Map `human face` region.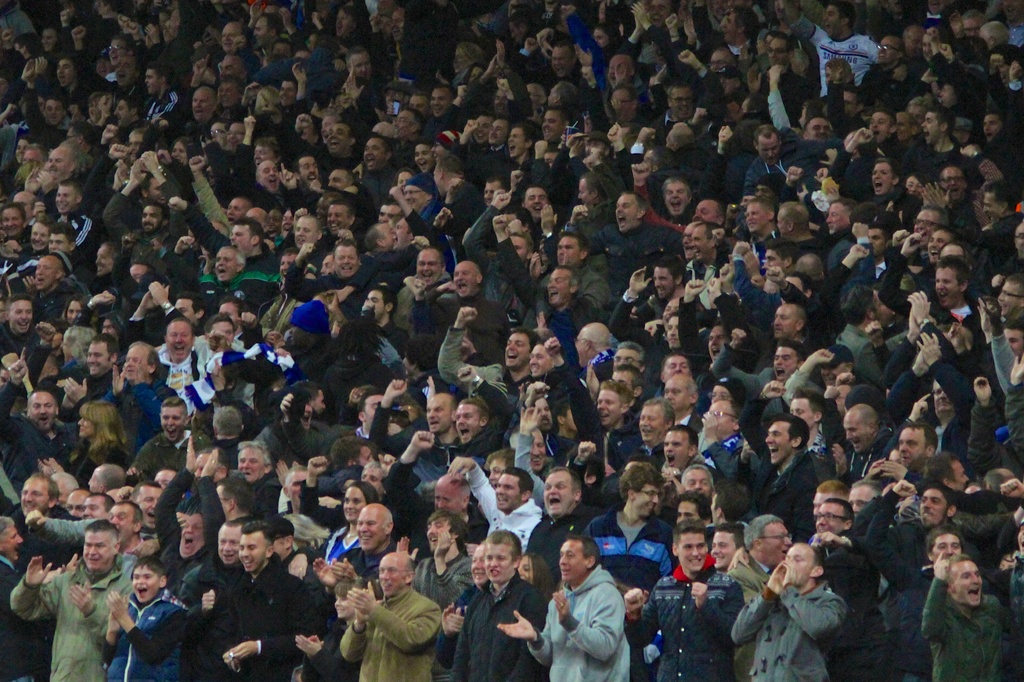
Mapped to box(899, 428, 926, 472).
